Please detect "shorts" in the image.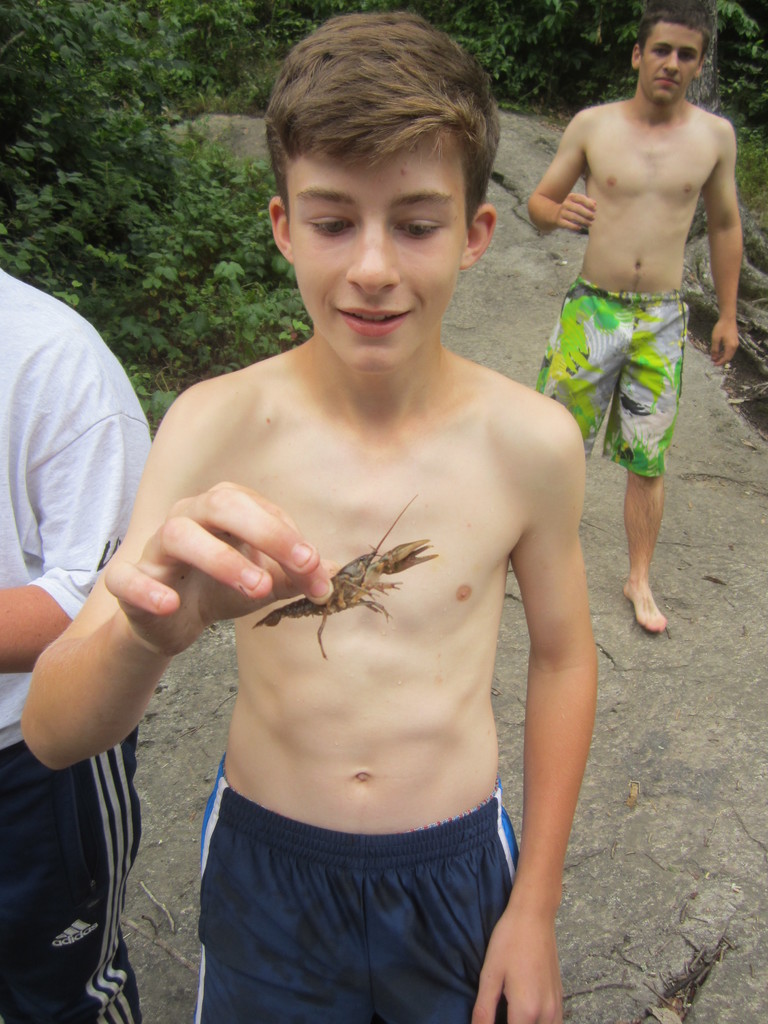
x1=172 y1=808 x2=527 y2=982.
